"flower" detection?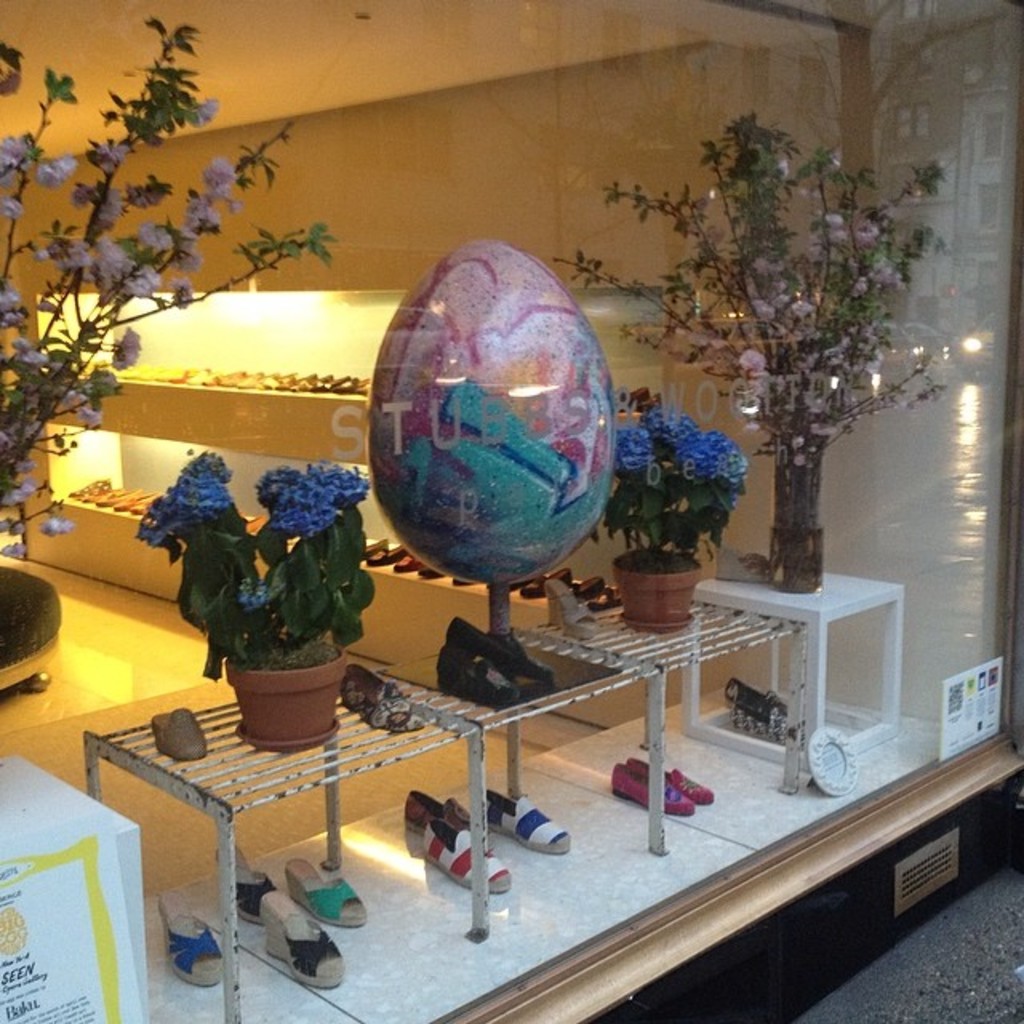
rect(3, 520, 24, 538)
